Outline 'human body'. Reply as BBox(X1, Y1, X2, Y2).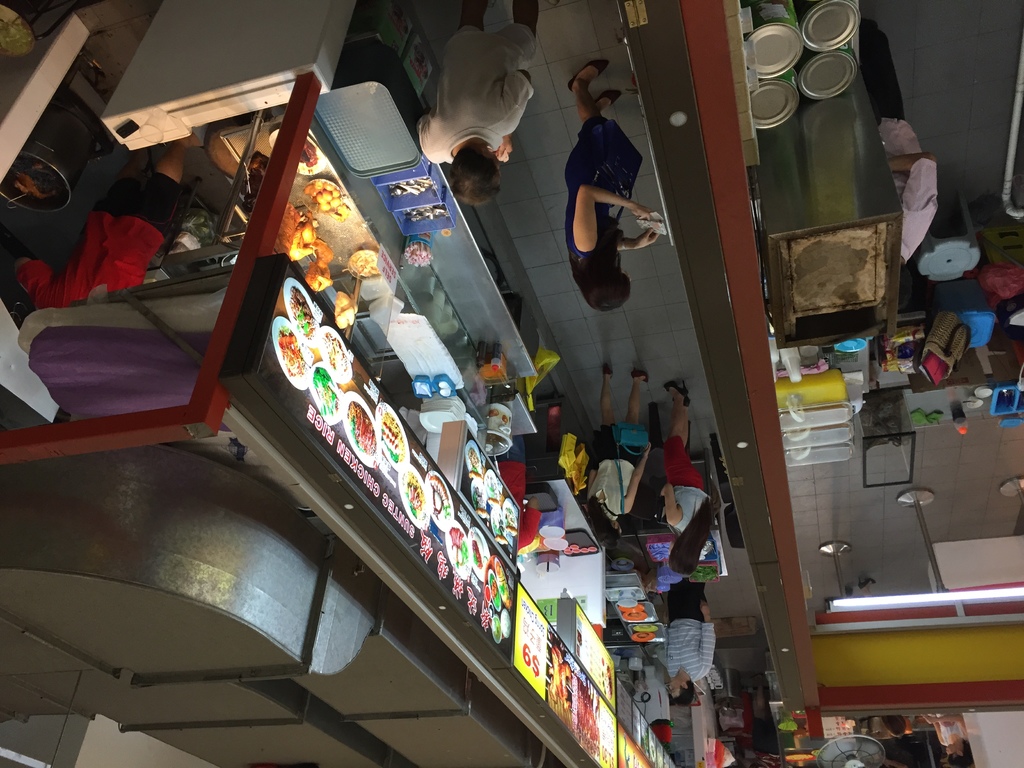
BBox(415, 3, 540, 168).
